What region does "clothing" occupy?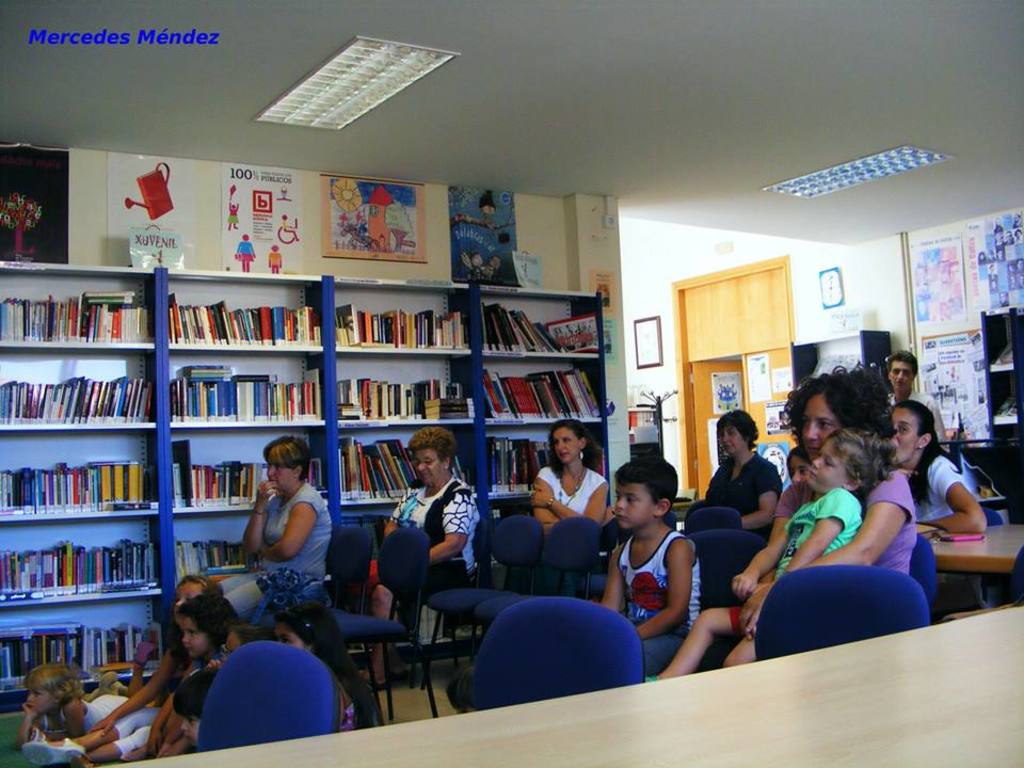
<region>927, 450, 970, 540</region>.
